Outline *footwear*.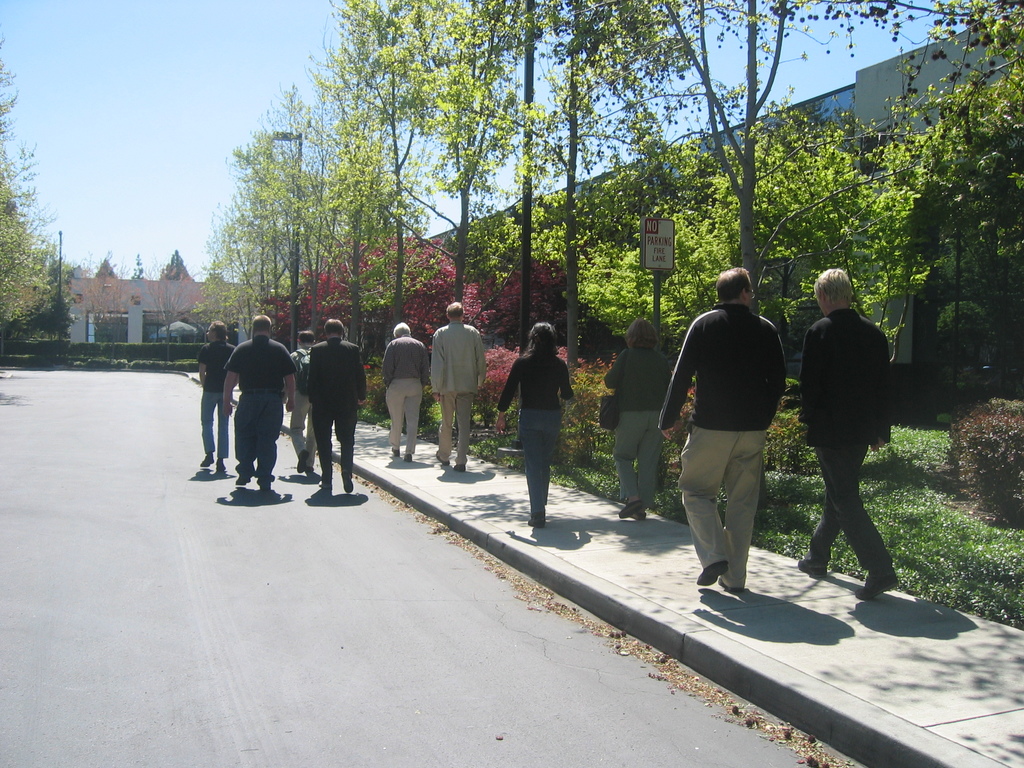
Outline: [695, 563, 726, 585].
